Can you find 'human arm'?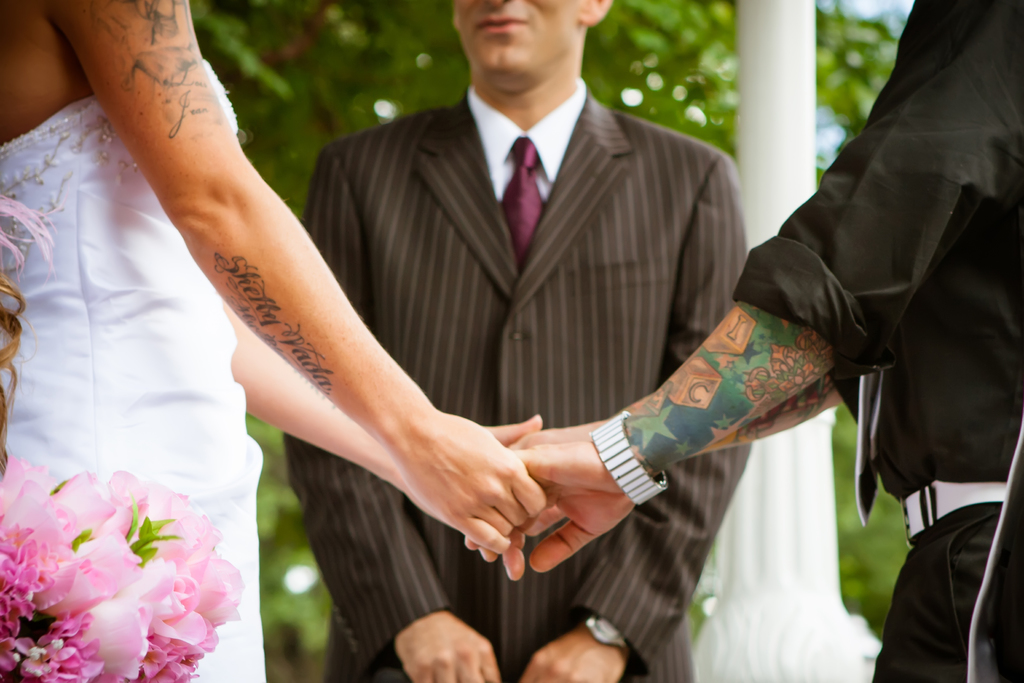
Yes, bounding box: (x1=217, y1=300, x2=540, y2=556).
